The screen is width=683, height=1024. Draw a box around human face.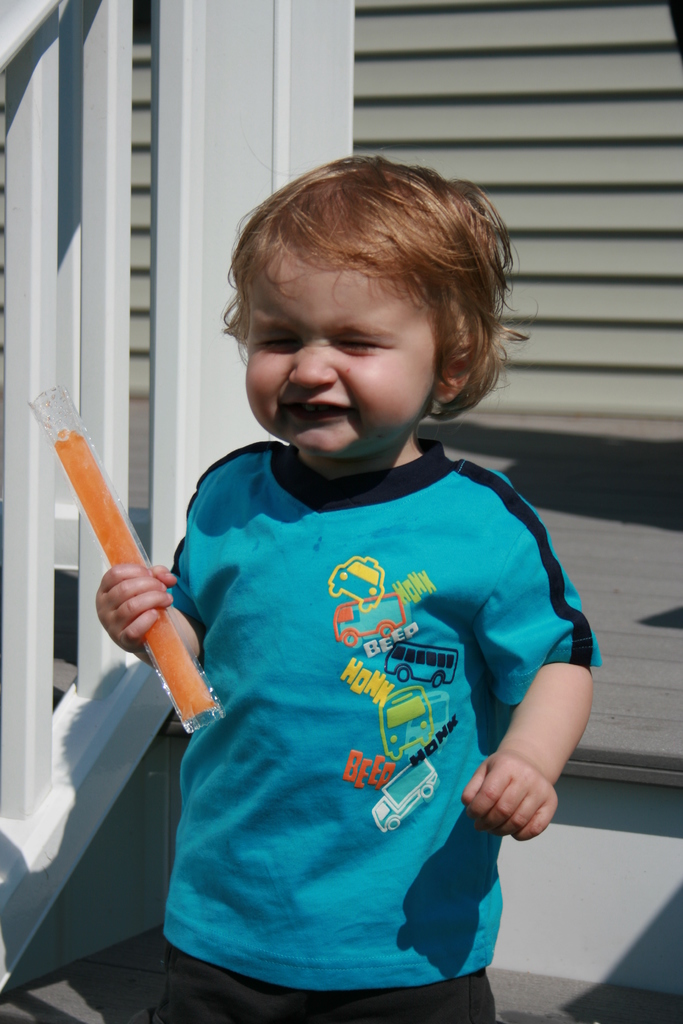
[x1=242, y1=259, x2=441, y2=468].
